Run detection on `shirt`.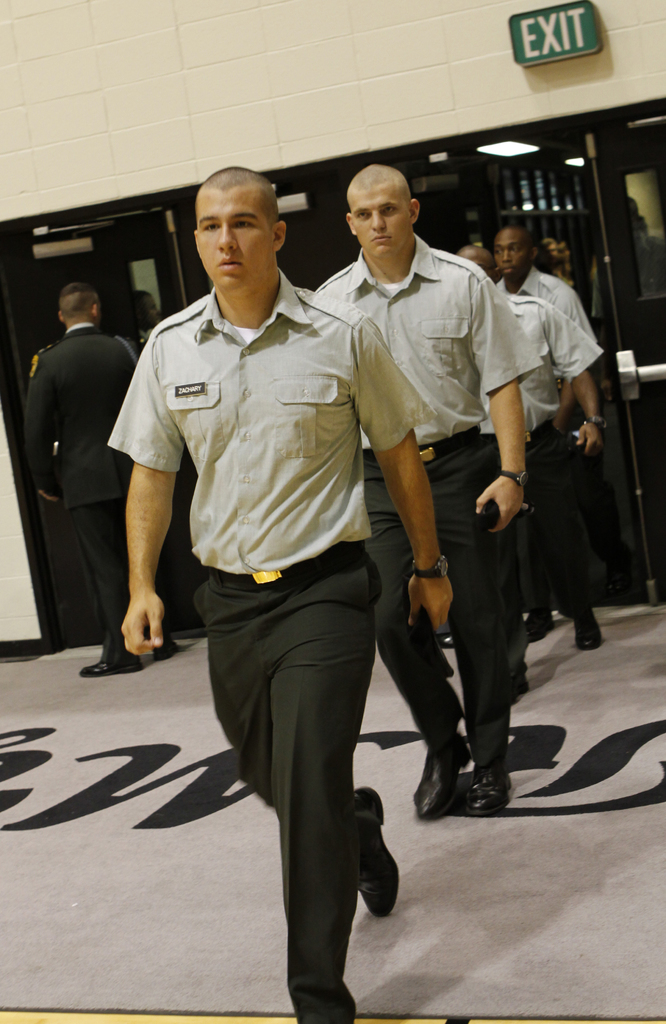
Result: [x1=309, y1=237, x2=543, y2=447].
